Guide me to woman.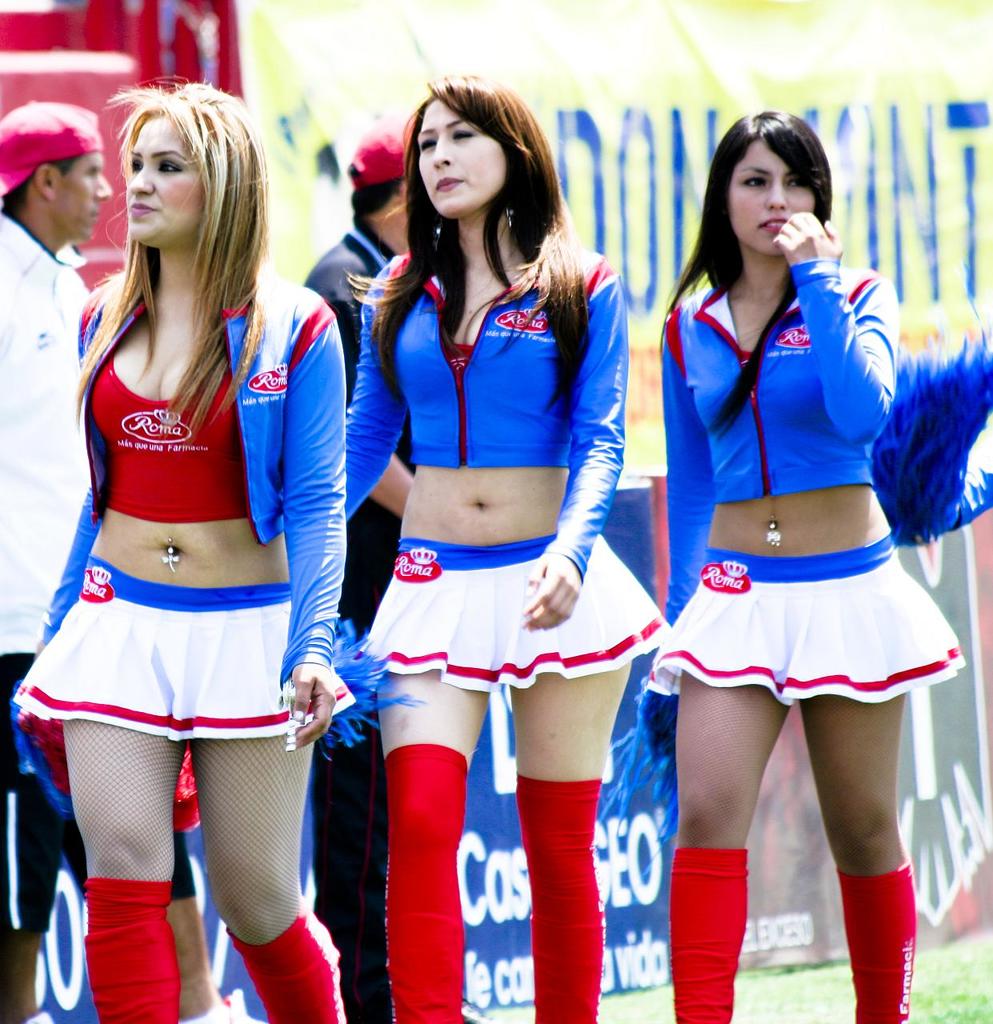
Guidance: box=[15, 77, 346, 1023].
